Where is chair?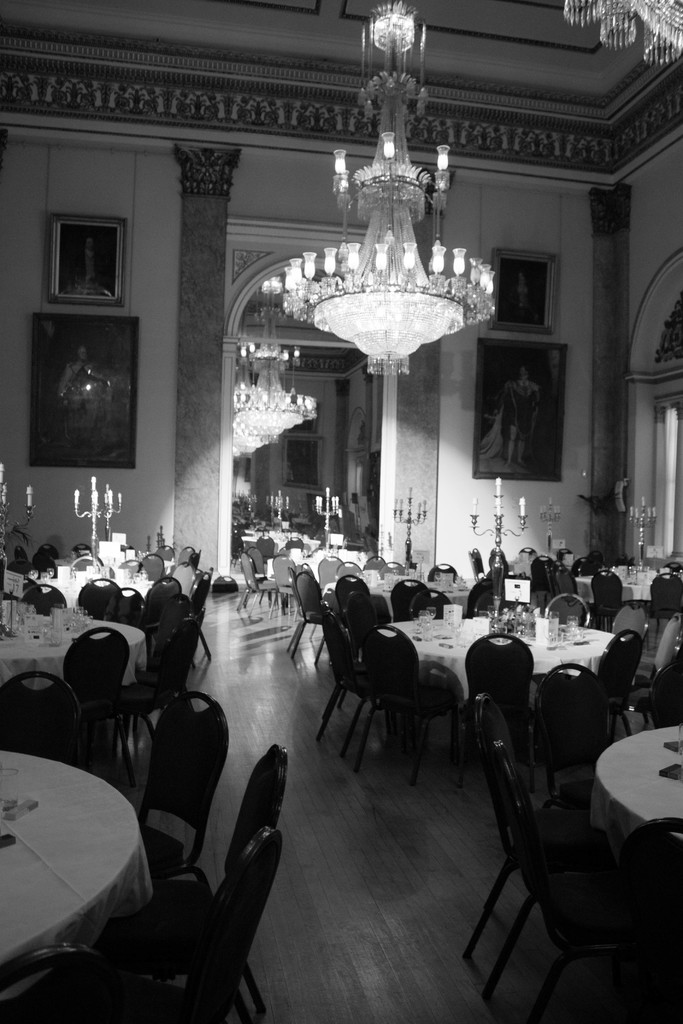
box=[343, 586, 375, 653].
